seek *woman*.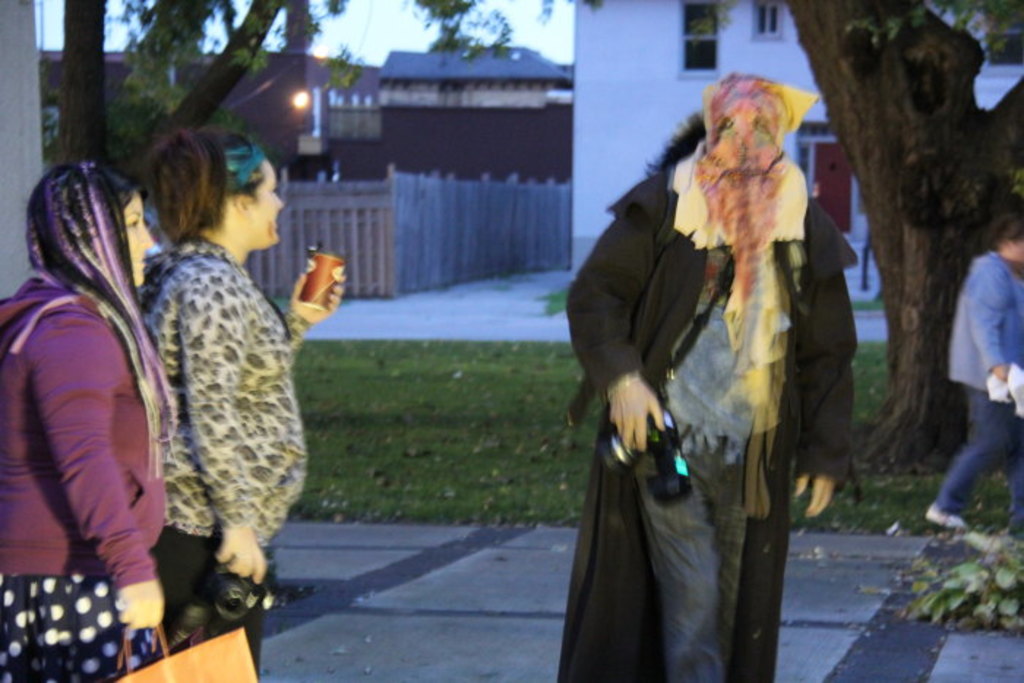
rect(923, 211, 1023, 540).
